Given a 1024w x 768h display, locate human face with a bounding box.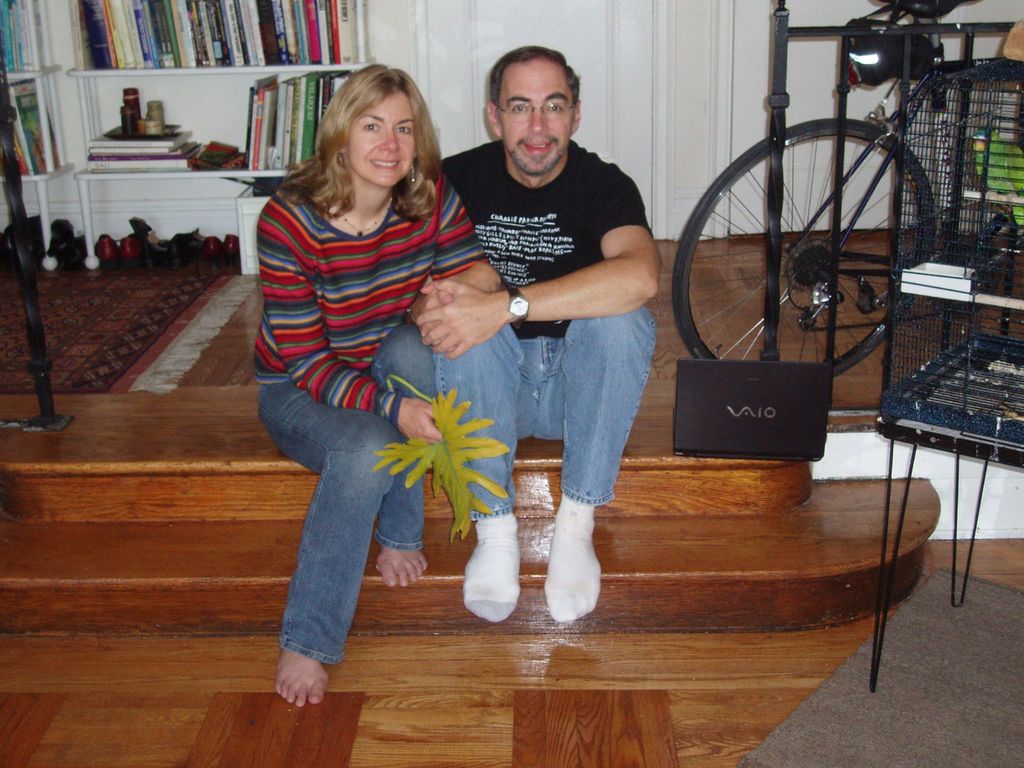
Located: BBox(349, 93, 416, 184).
